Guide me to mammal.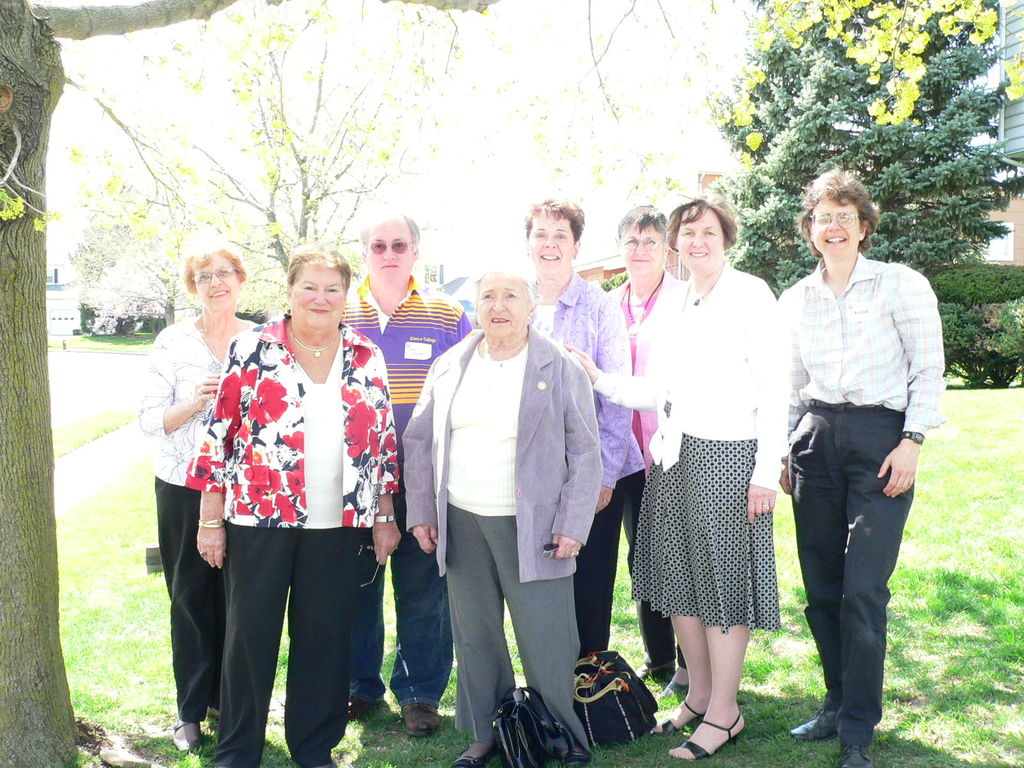
Guidance: (781, 168, 947, 766).
